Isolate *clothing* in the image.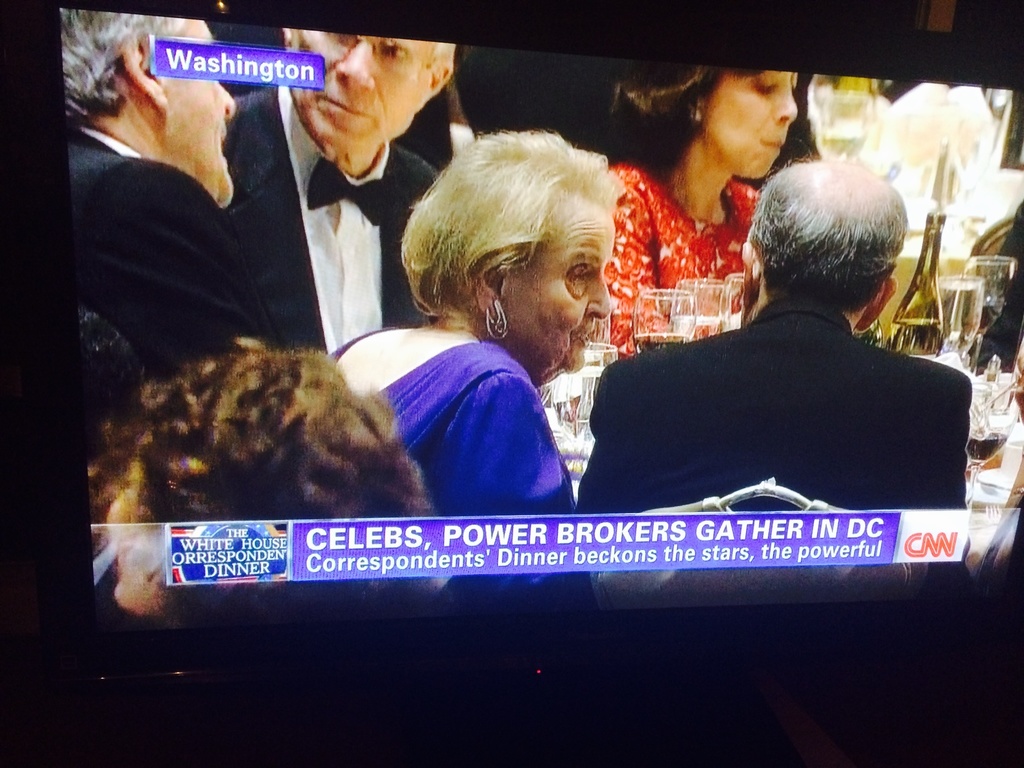
Isolated region: [219,78,440,365].
